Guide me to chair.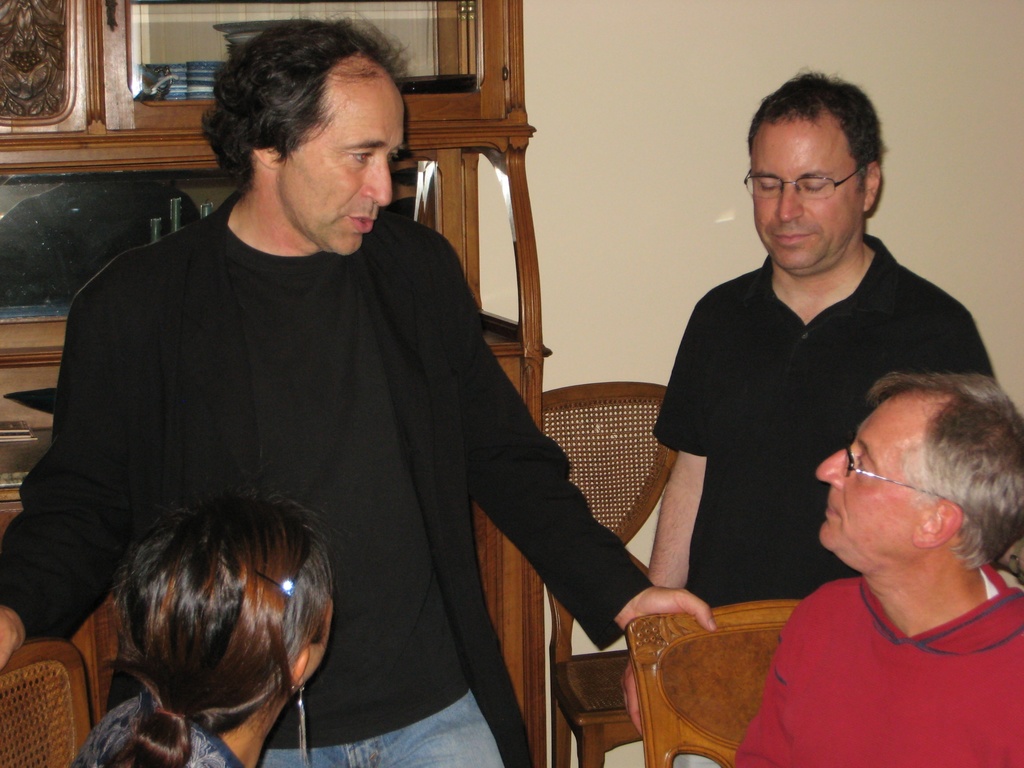
Guidance: Rect(530, 378, 684, 767).
